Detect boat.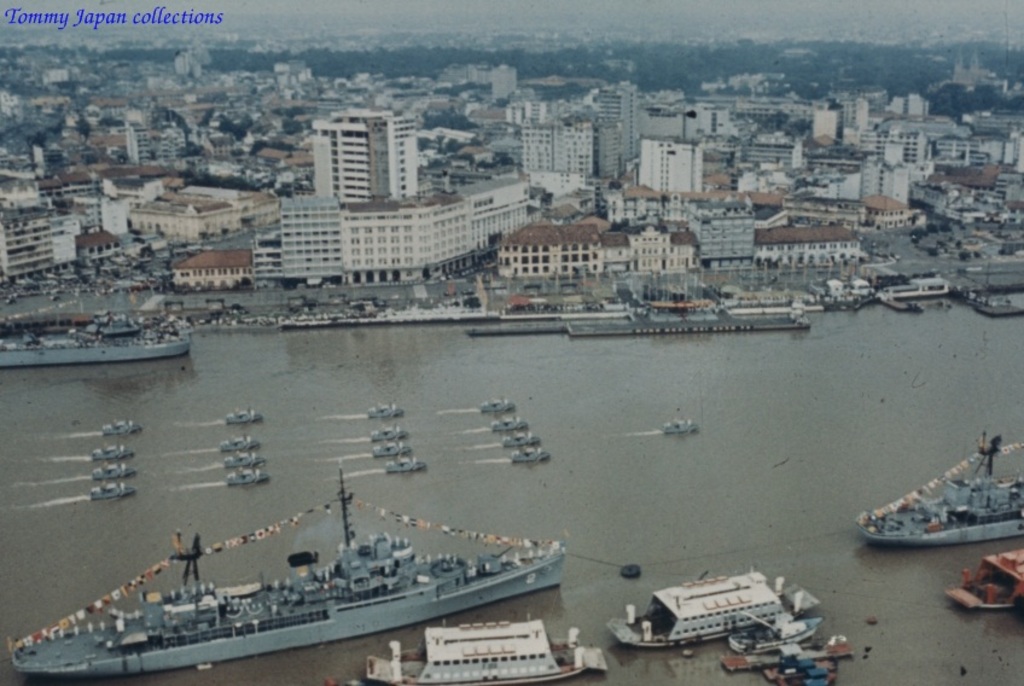
Detected at <bbox>4, 457, 568, 685</bbox>.
